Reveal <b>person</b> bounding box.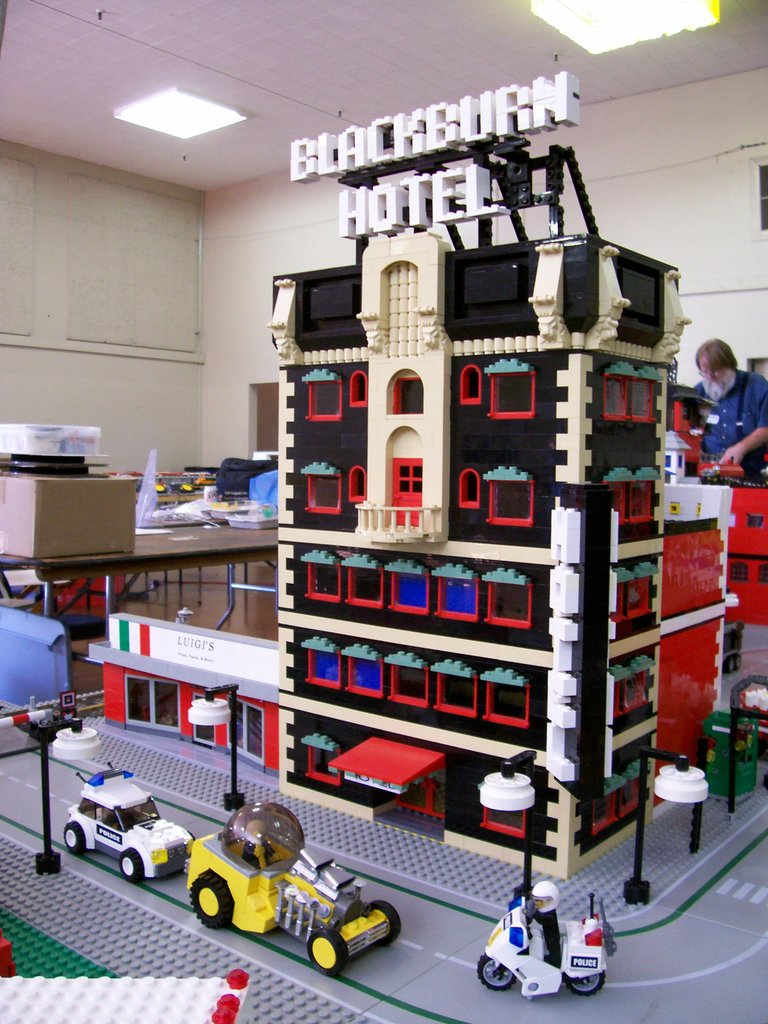
Revealed: 235:820:279:874.
